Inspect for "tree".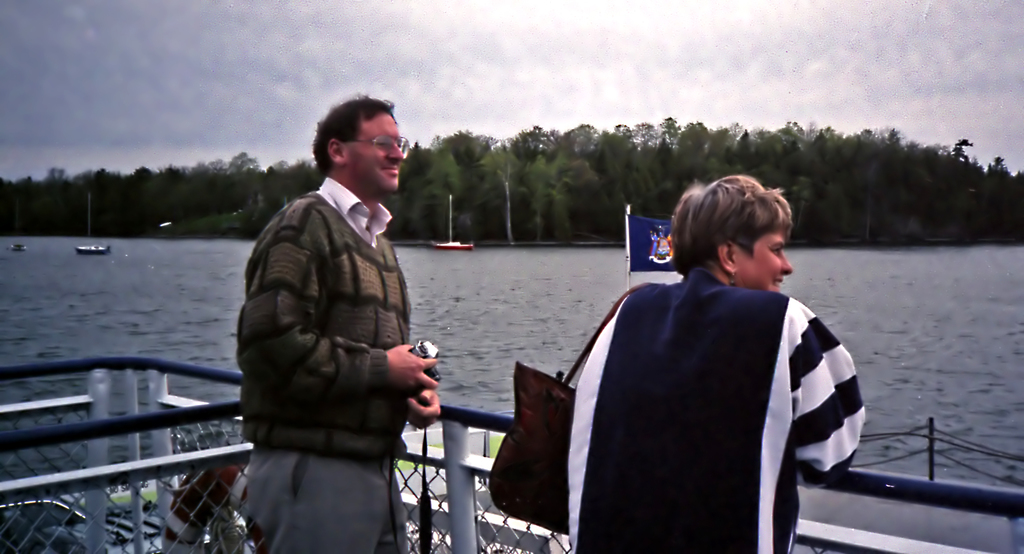
Inspection: (left=913, top=140, right=956, bottom=235).
